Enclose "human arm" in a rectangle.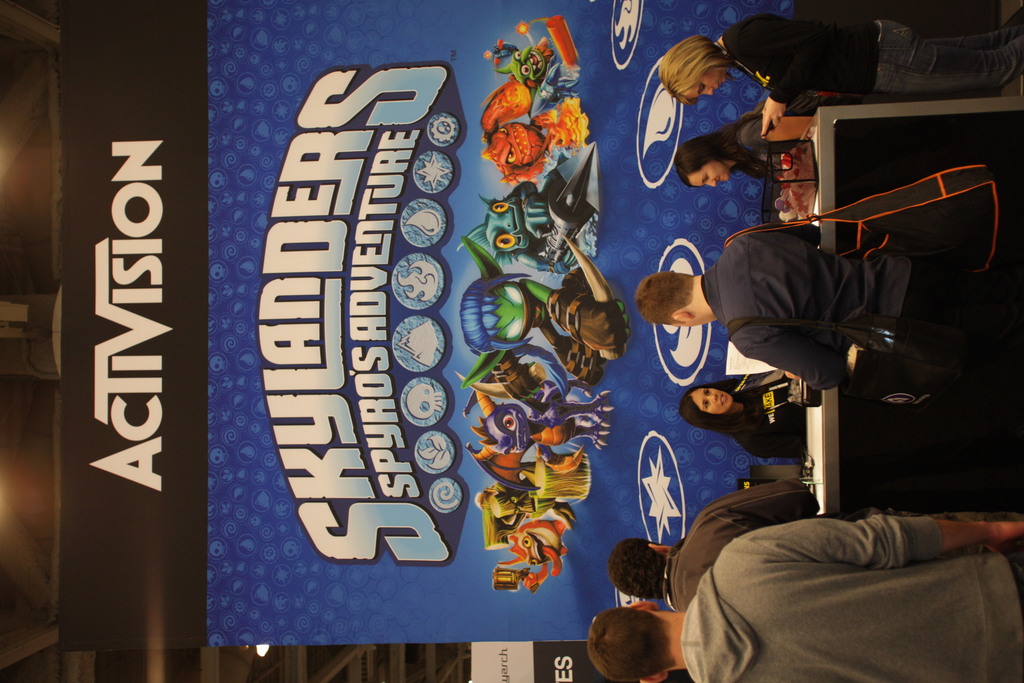
(545,323,601,383).
